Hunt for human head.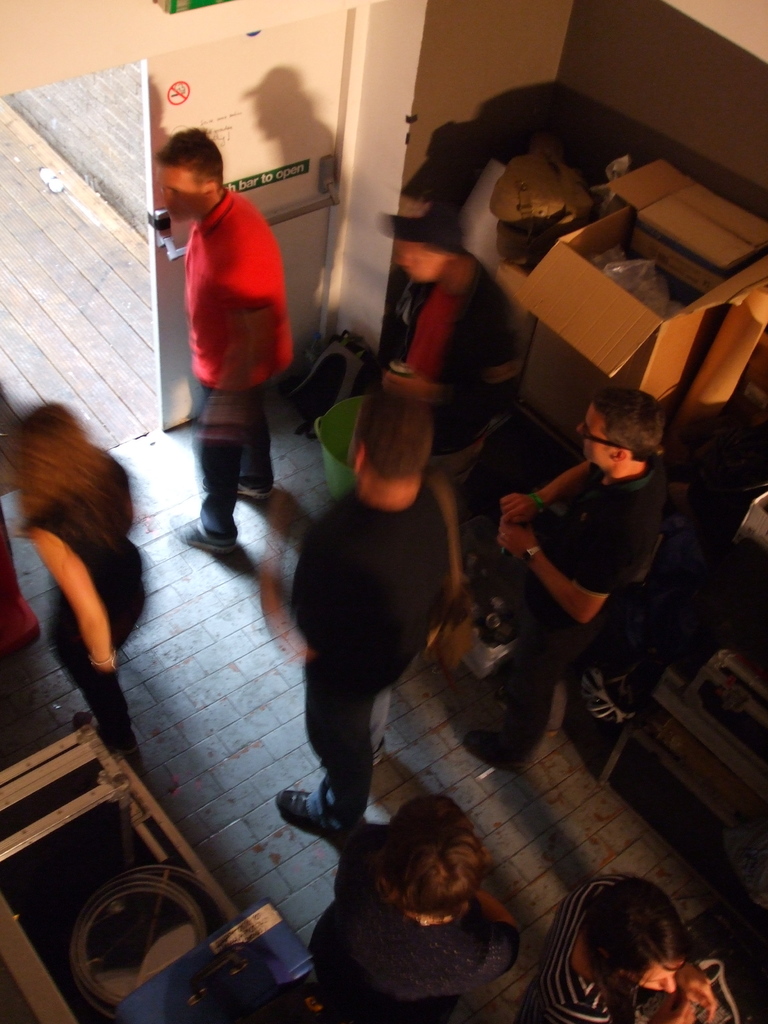
Hunted down at {"left": 577, "top": 389, "right": 663, "bottom": 470}.
